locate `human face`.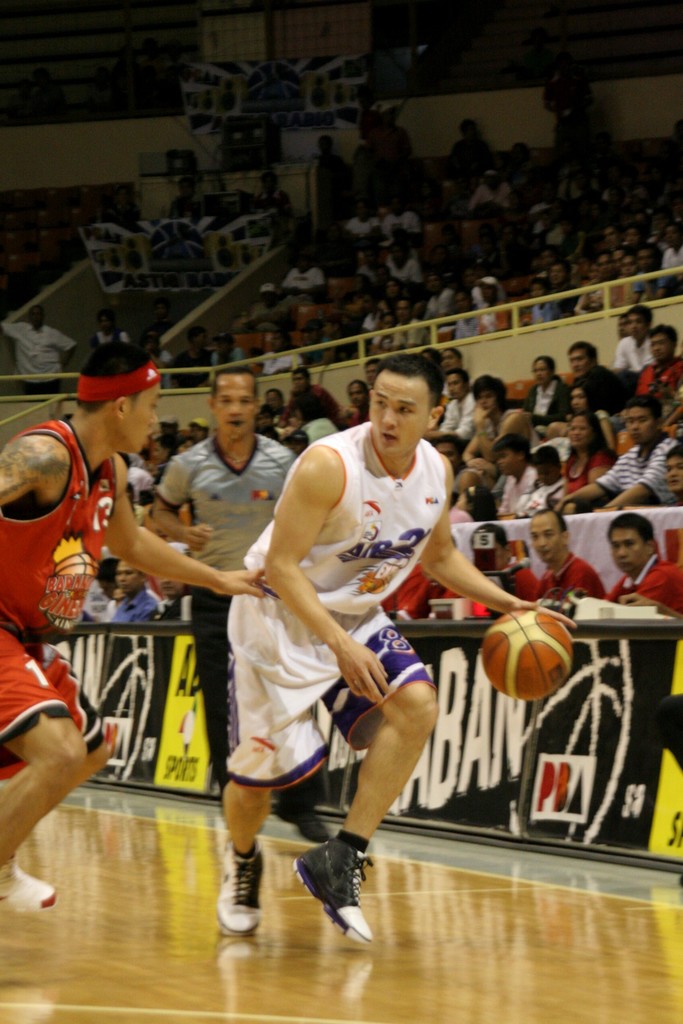
Bounding box: crop(623, 255, 636, 276).
